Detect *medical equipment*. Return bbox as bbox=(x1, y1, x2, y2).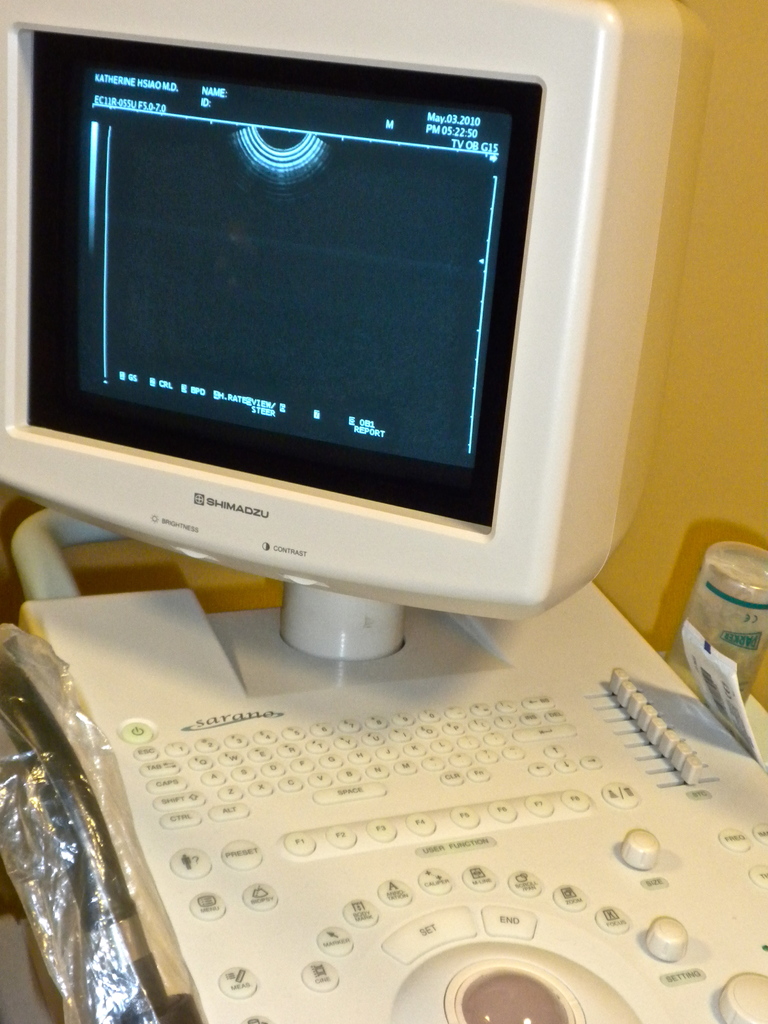
bbox=(0, 0, 767, 1023).
